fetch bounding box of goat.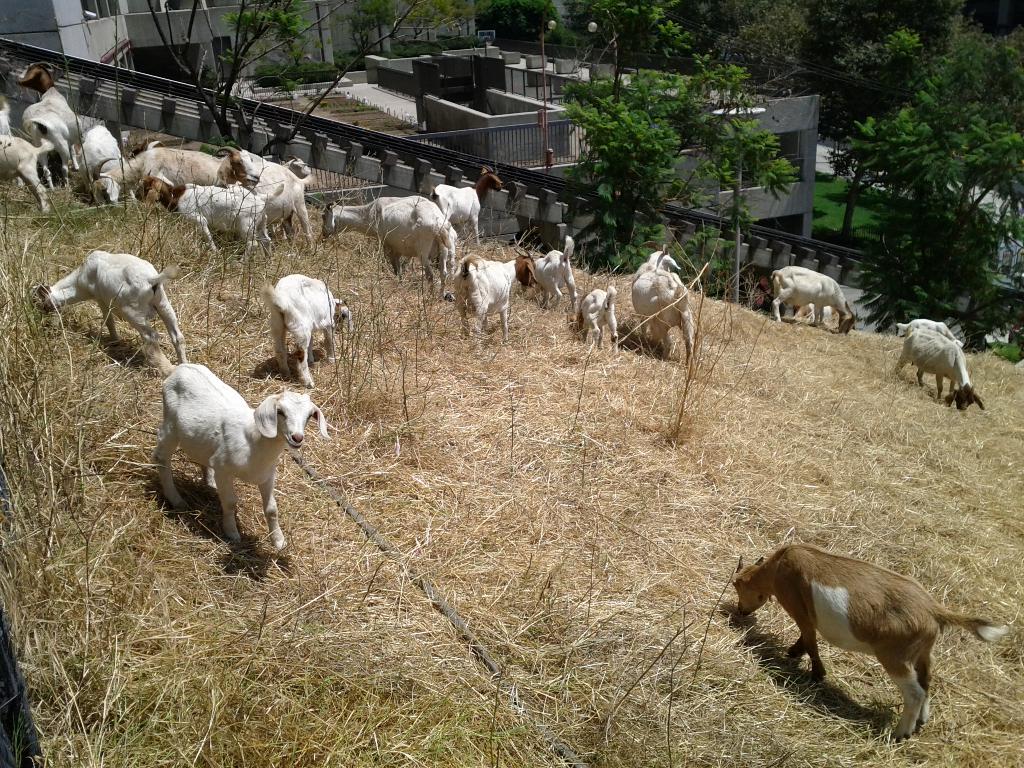
Bbox: <bbox>897, 321, 983, 408</bbox>.
